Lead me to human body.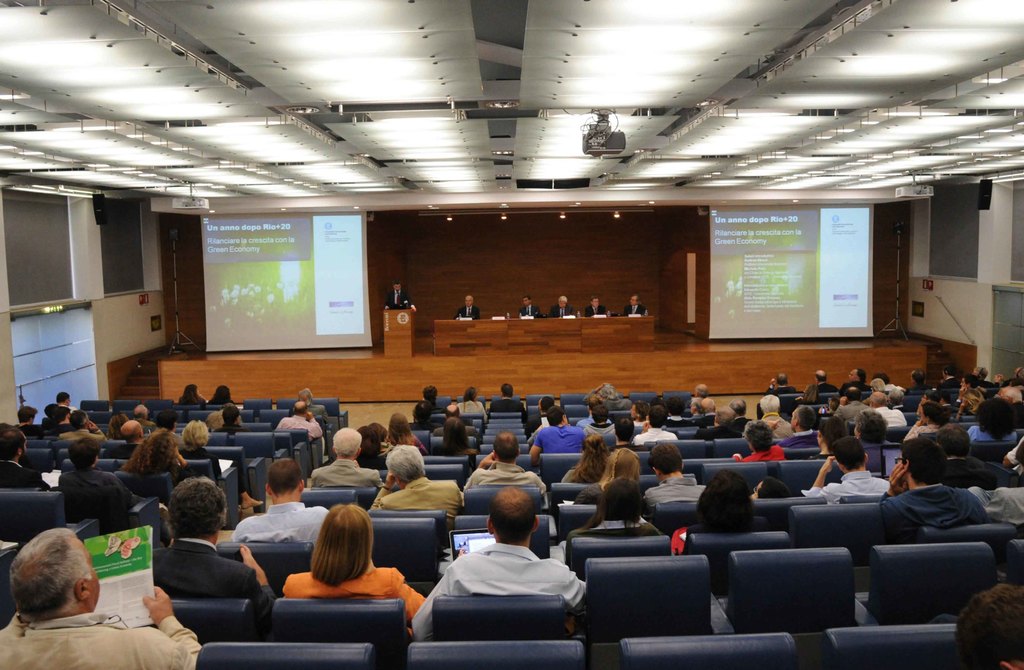
Lead to box=[873, 405, 908, 424].
